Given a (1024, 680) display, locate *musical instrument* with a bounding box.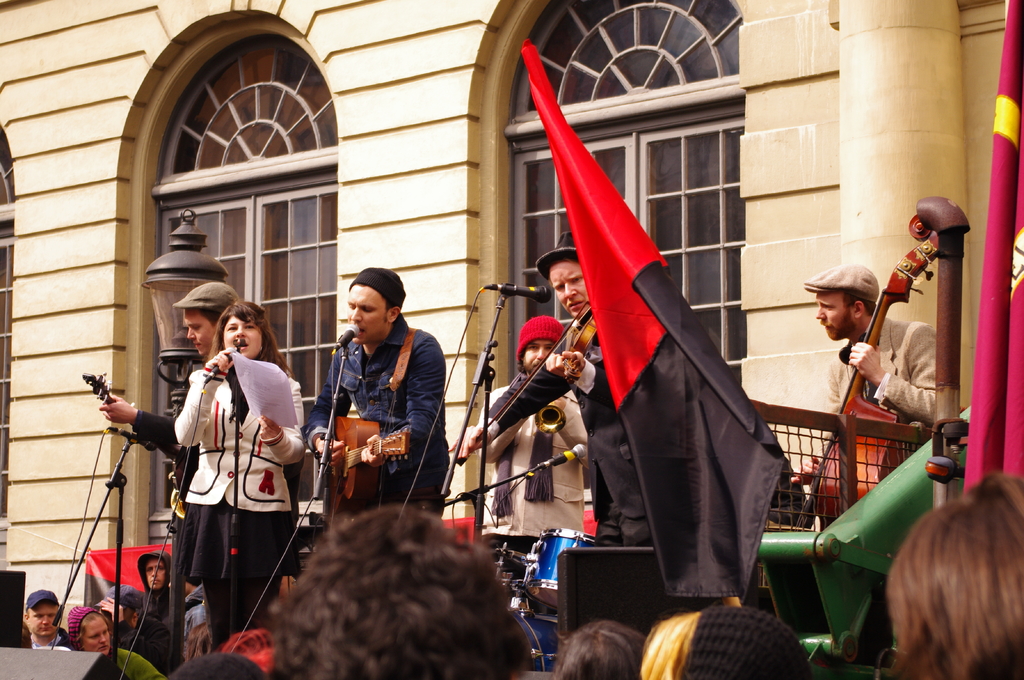
Located: box=[452, 294, 594, 463].
